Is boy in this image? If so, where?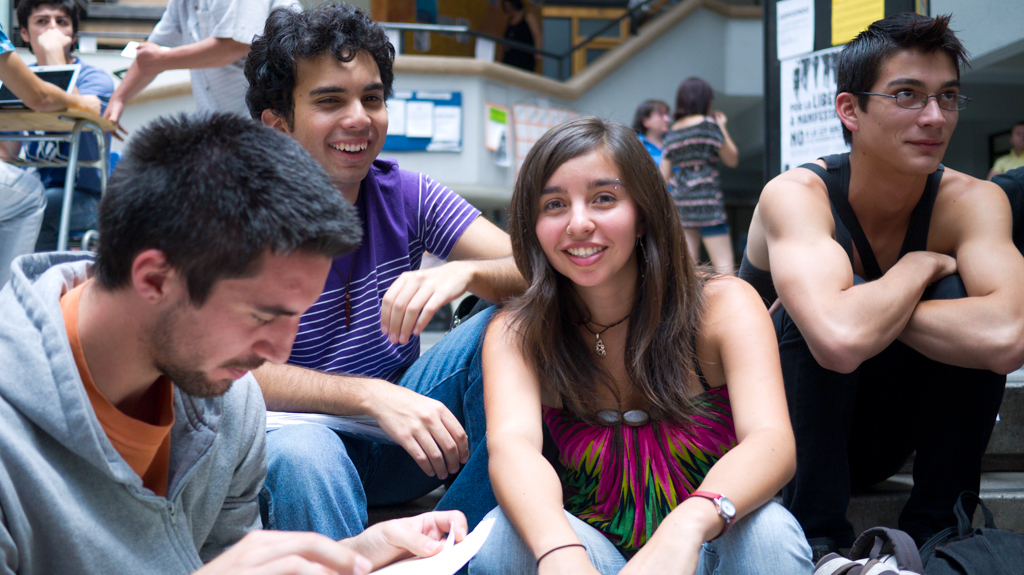
Yes, at detection(734, 13, 1023, 574).
